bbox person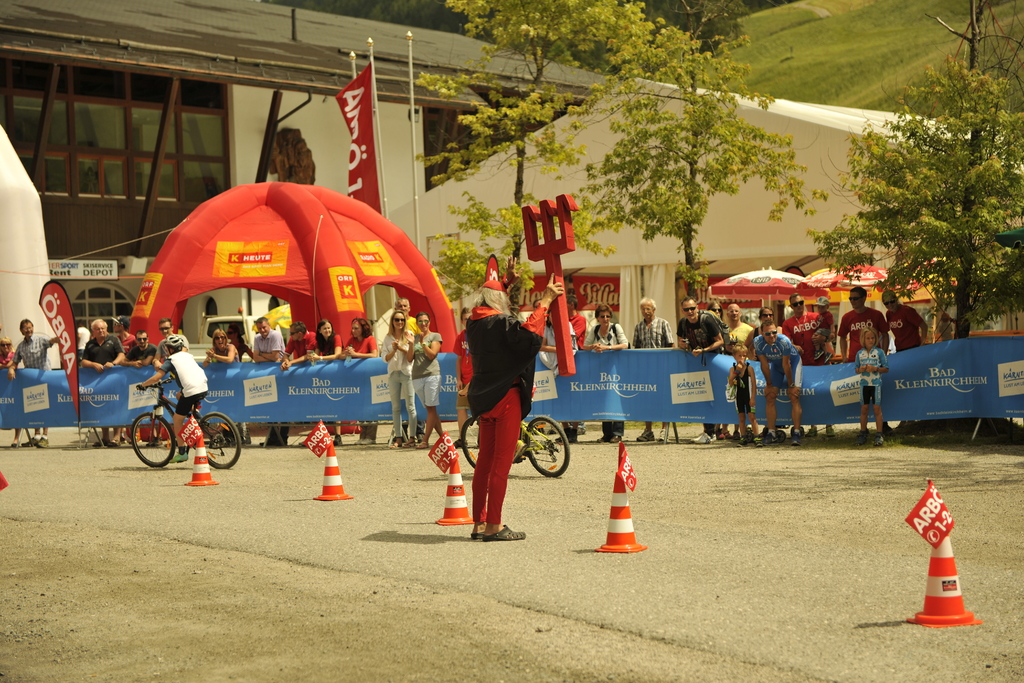
(76,320,93,363)
